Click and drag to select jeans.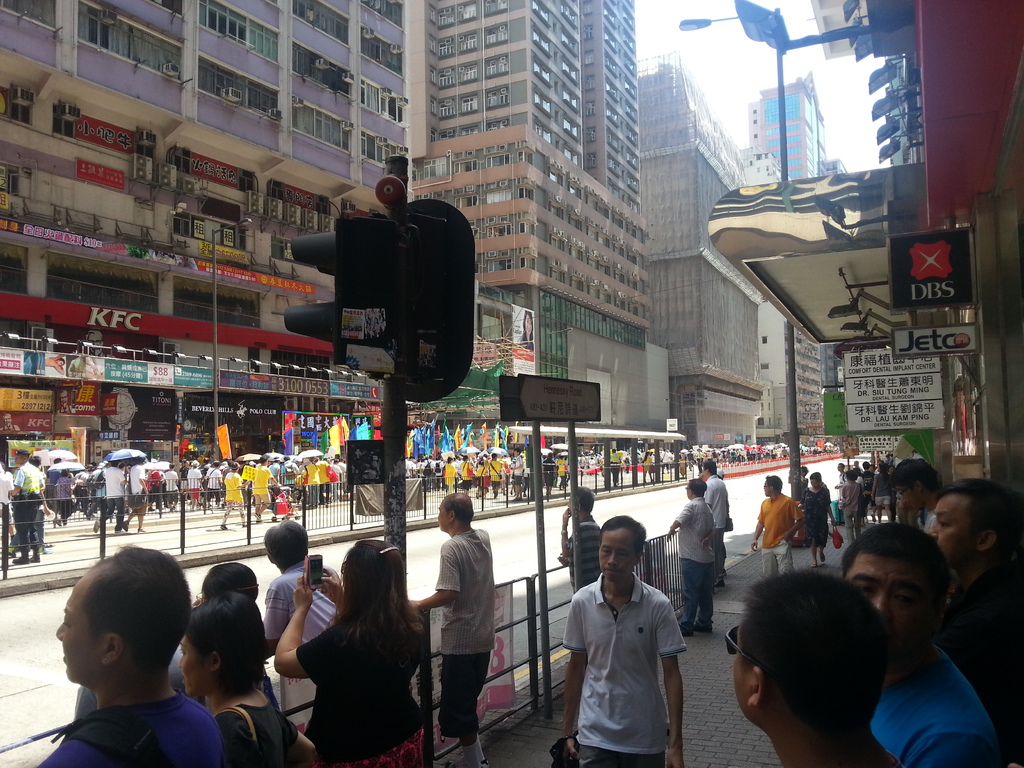
Selection: bbox=(100, 498, 126, 529).
